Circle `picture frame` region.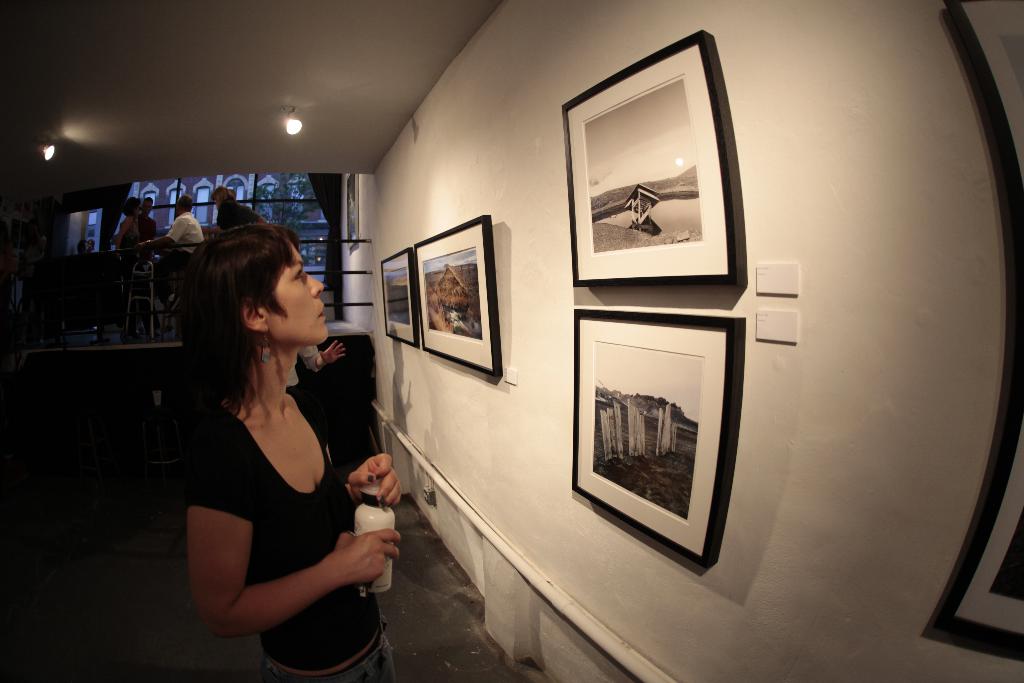
Region: (566, 268, 760, 575).
